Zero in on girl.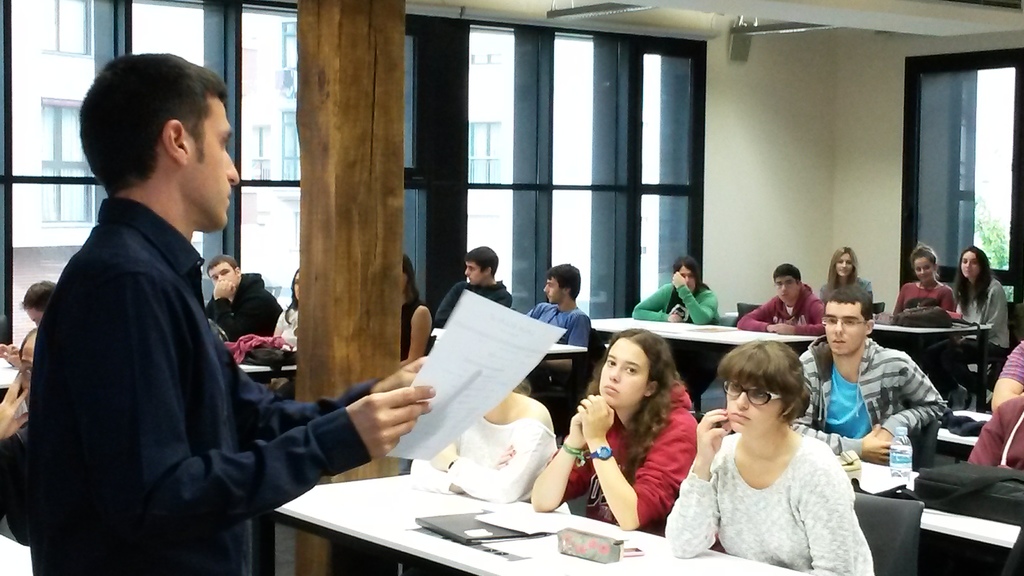
Zeroed in: (270,266,300,355).
